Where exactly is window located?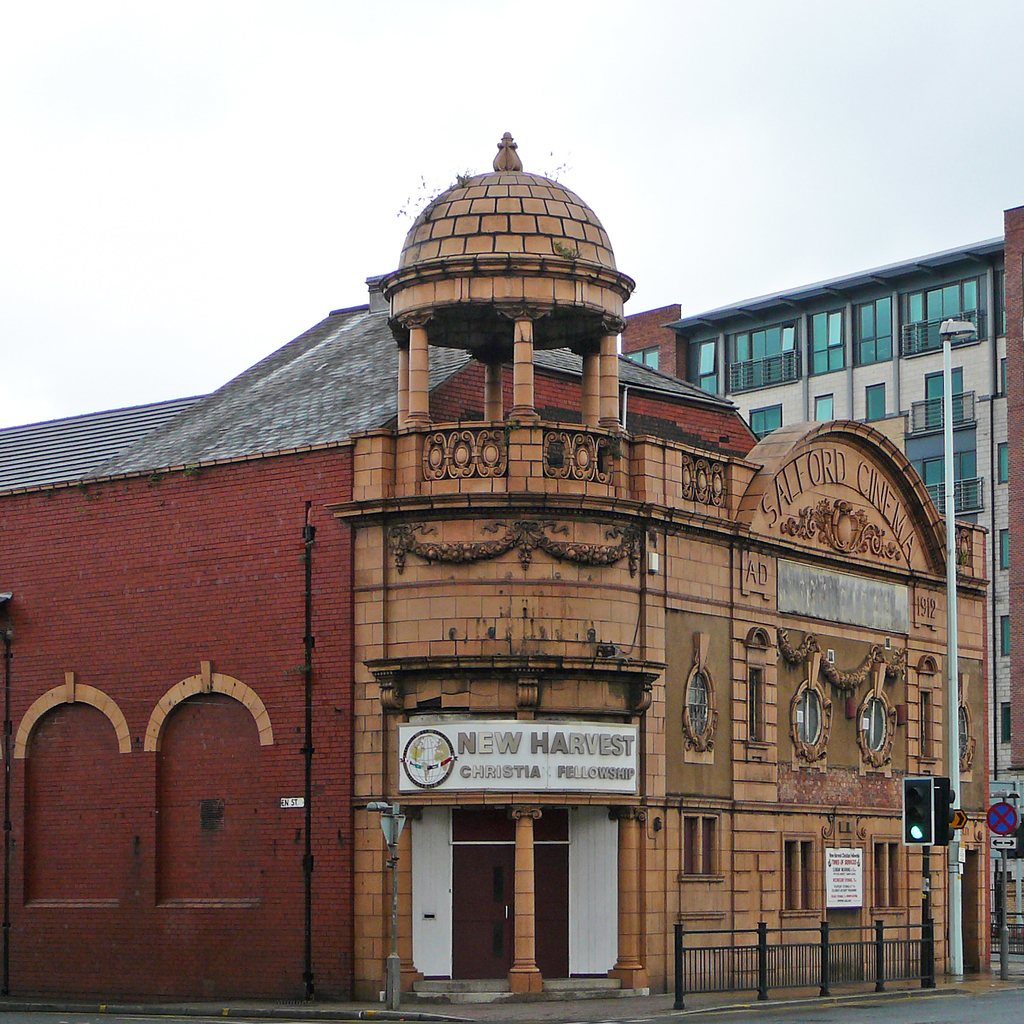
Its bounding box is 697 336 716 397.
